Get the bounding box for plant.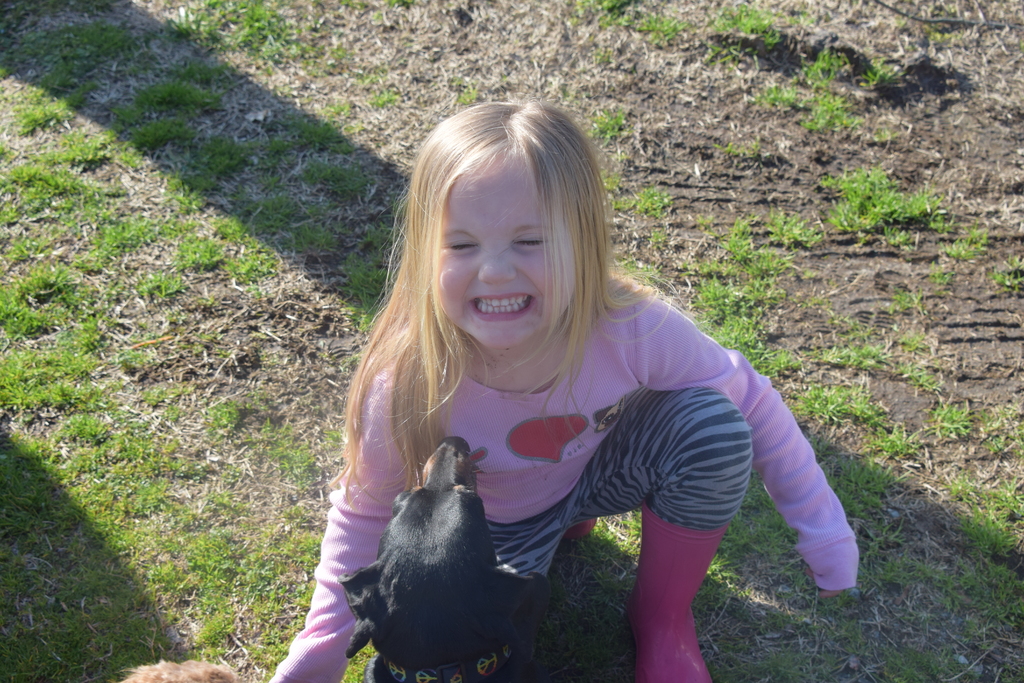
locate(870, 431, 911, 460).
